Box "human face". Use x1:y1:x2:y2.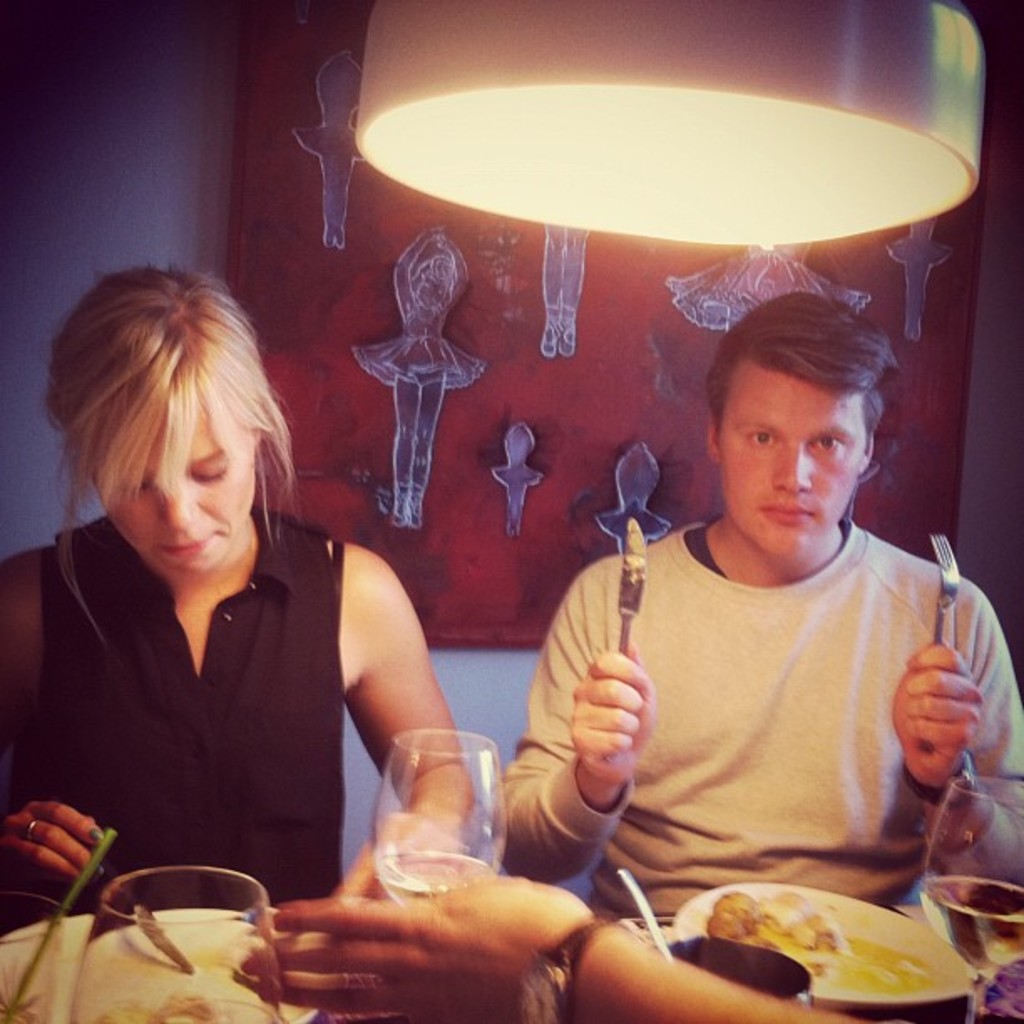
102:395:253:577.
